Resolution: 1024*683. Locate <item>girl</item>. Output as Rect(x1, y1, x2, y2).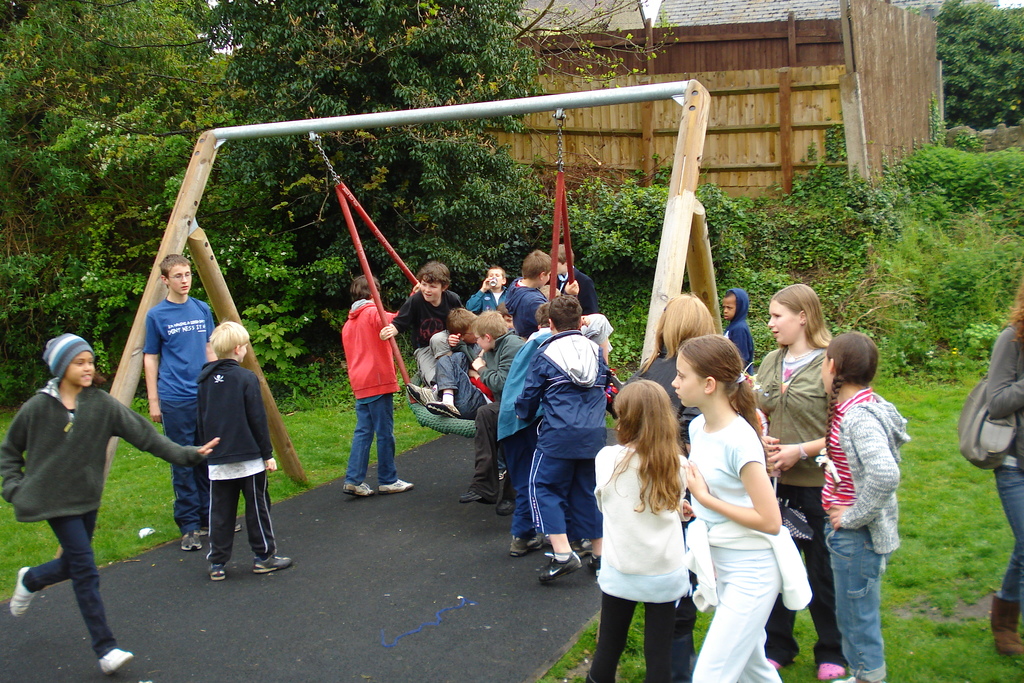
Rect(586, 379, 696, 682).
